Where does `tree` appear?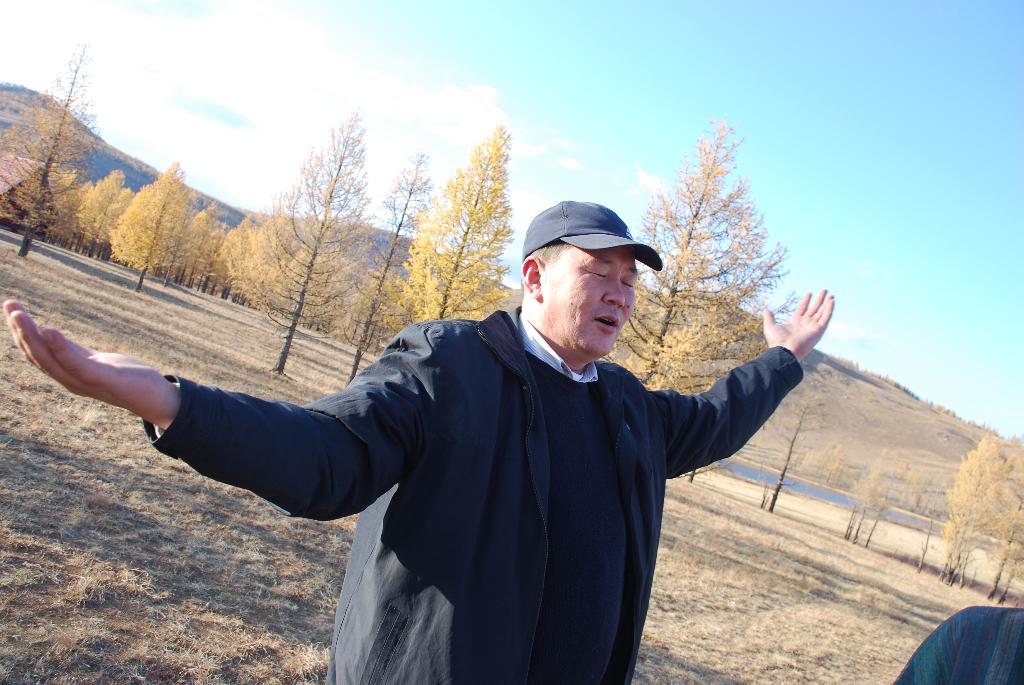
Appears at x1=758, y1=374, x2=829, y2=526.
